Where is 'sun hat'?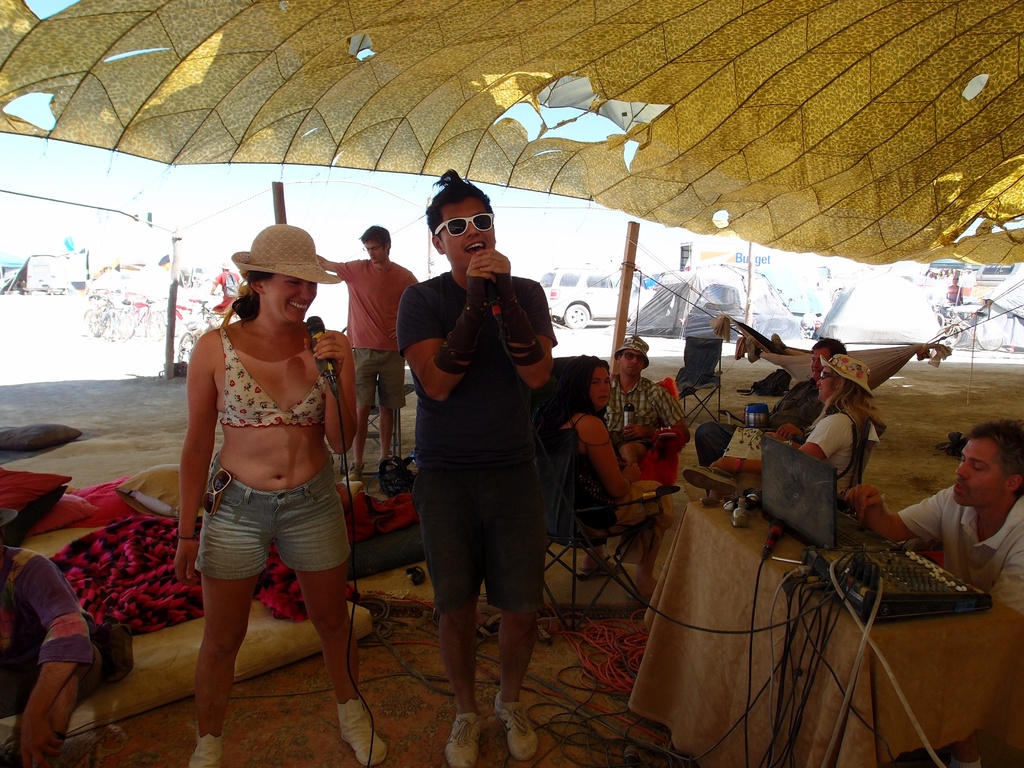
(611, 331, 652, 365).
